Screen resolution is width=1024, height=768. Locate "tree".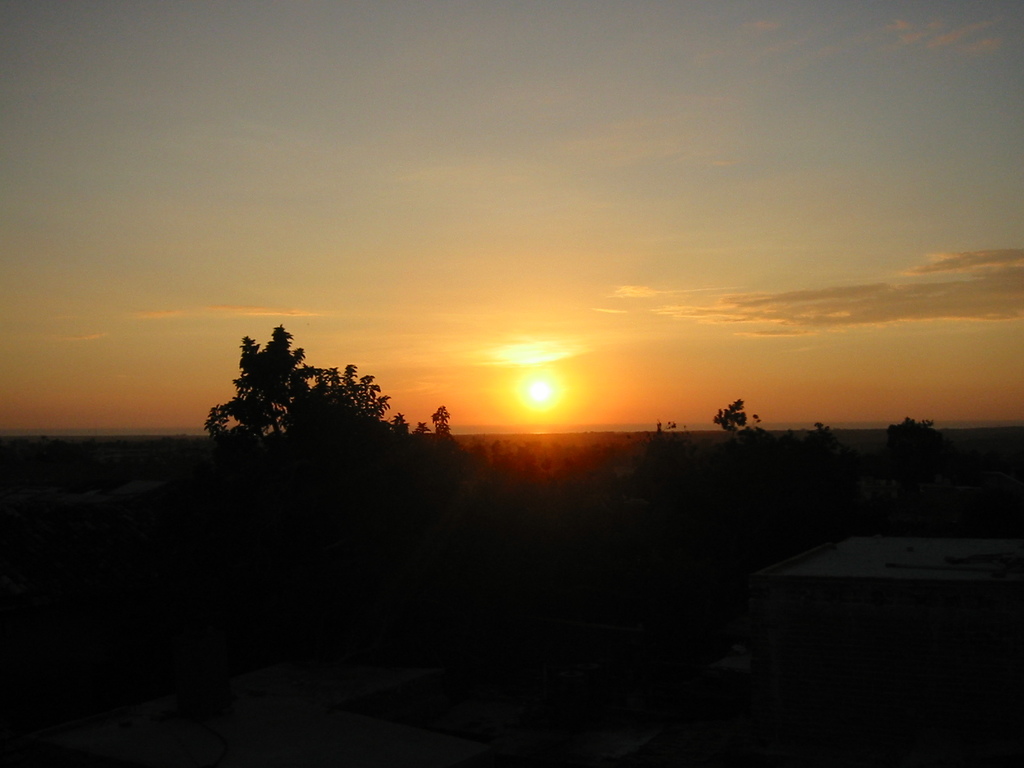
(427,404,457,442).
